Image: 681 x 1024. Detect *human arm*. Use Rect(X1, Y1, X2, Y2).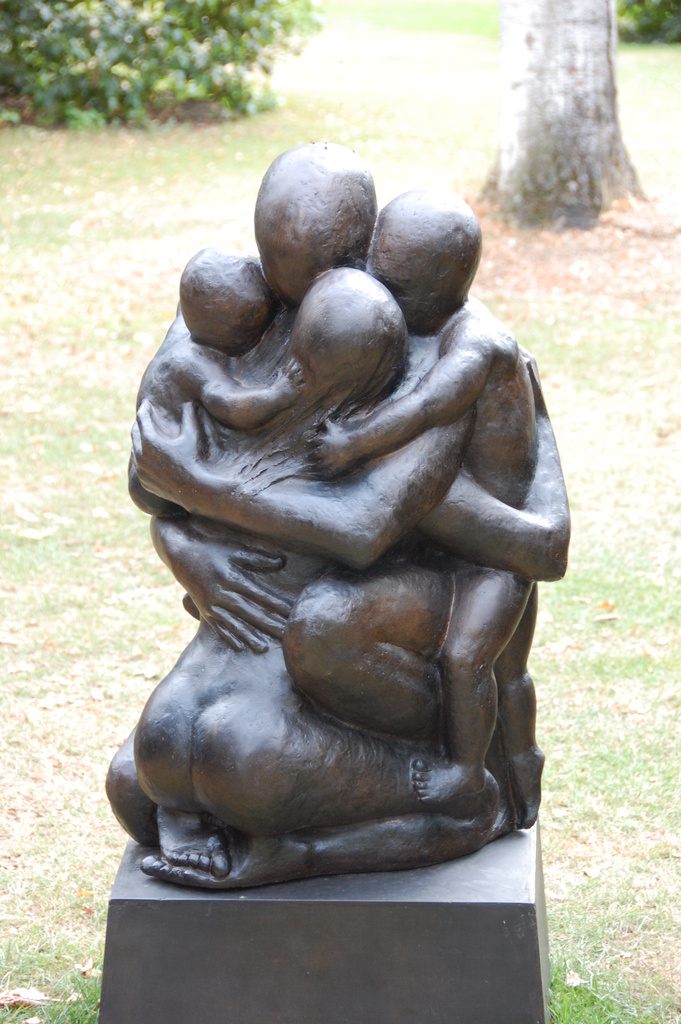
Rect(126, 396, 488, 569).
